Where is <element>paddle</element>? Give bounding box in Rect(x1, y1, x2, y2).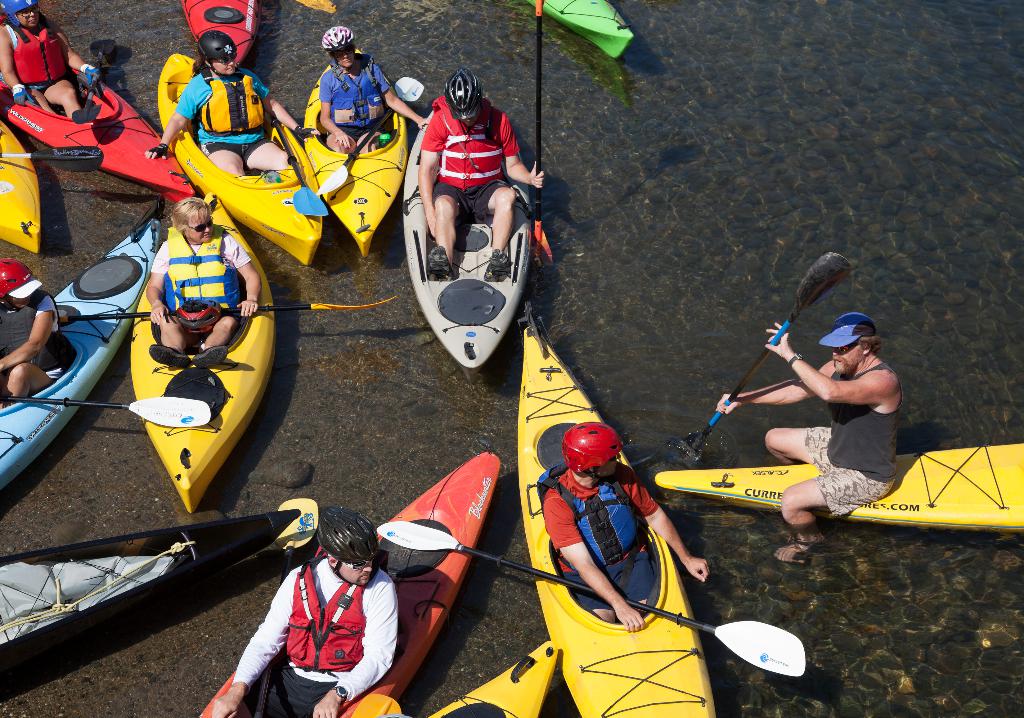
Rect(44, 287, 392, 325).
